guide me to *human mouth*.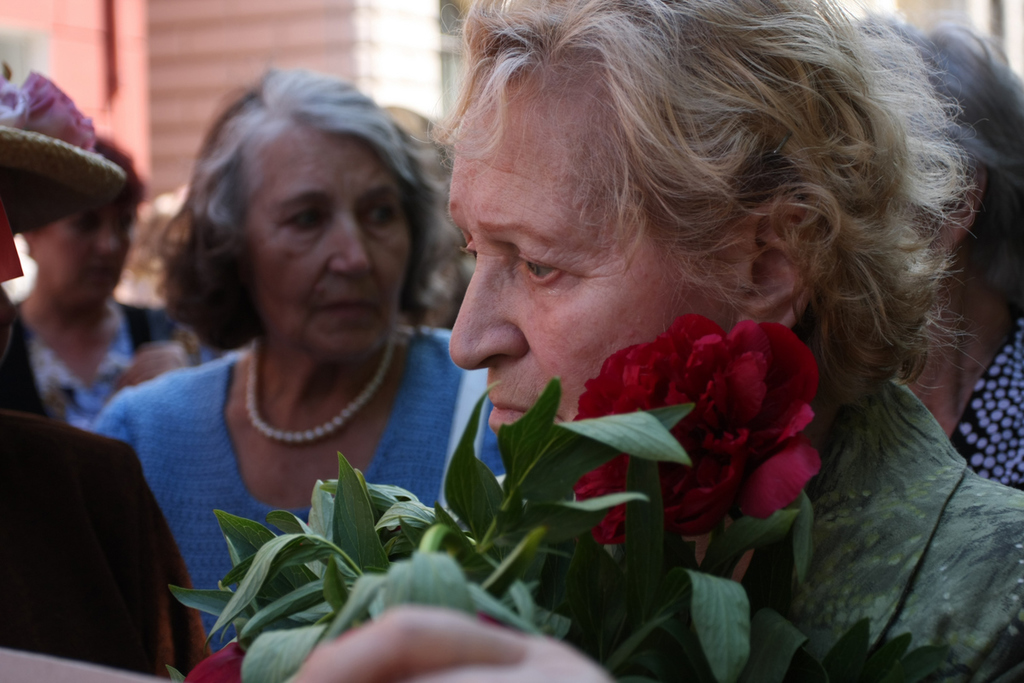
Guidance: 318, 289, 373, 325.
